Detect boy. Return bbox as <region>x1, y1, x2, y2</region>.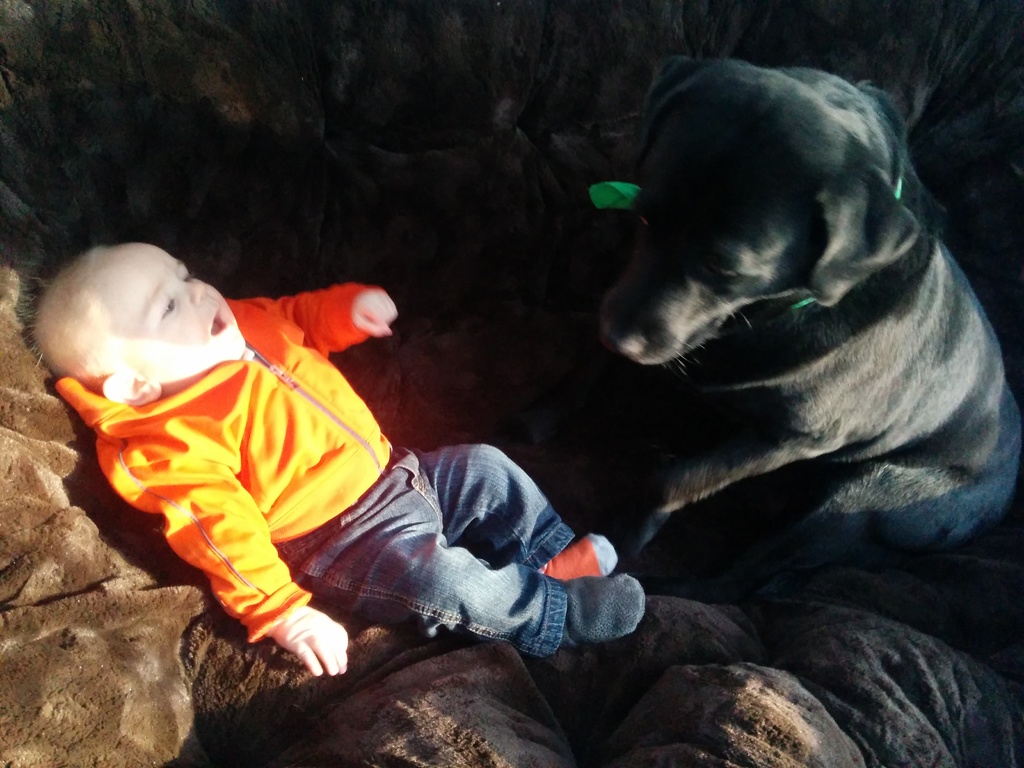
<region>32, 241, 643, 679</region>.
